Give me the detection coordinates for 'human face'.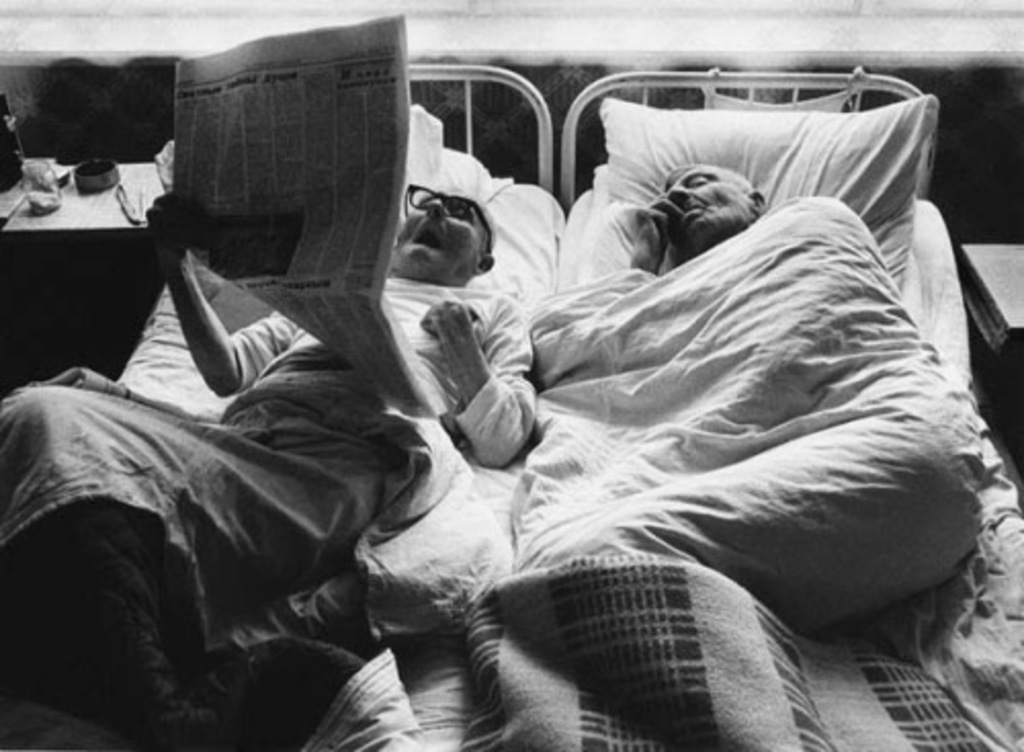
<box>666,166,756,246</box>.
